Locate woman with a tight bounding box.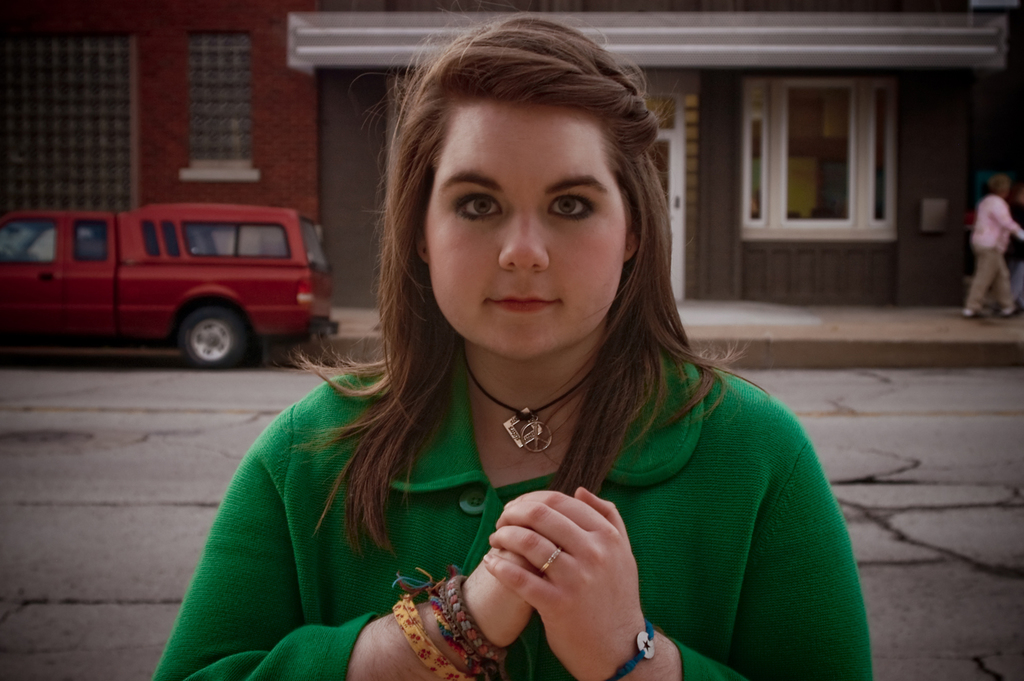
l=186, t=43, r=840, b=680.
